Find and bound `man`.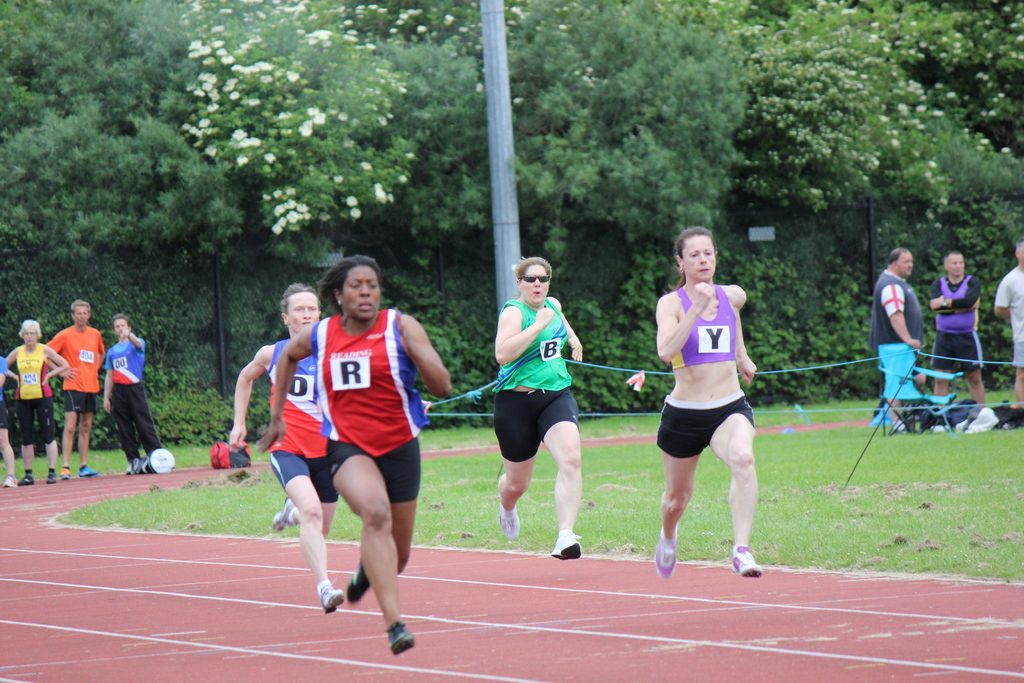
Bound: 926:252:990:406.
